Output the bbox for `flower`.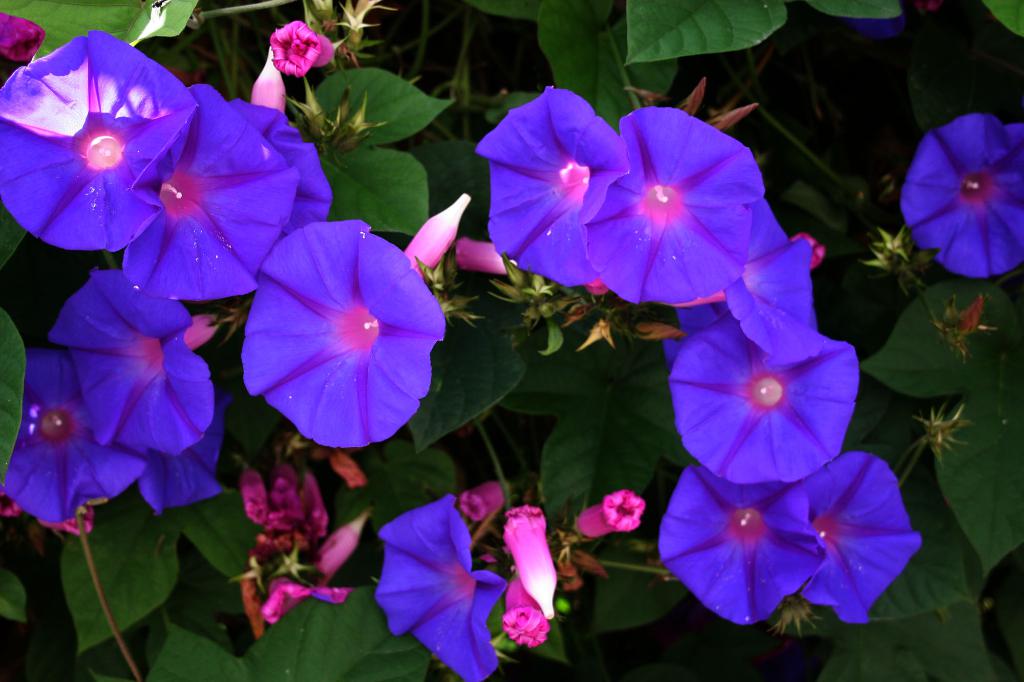
<bbox>0, 31, 199, 250</bbox>.
